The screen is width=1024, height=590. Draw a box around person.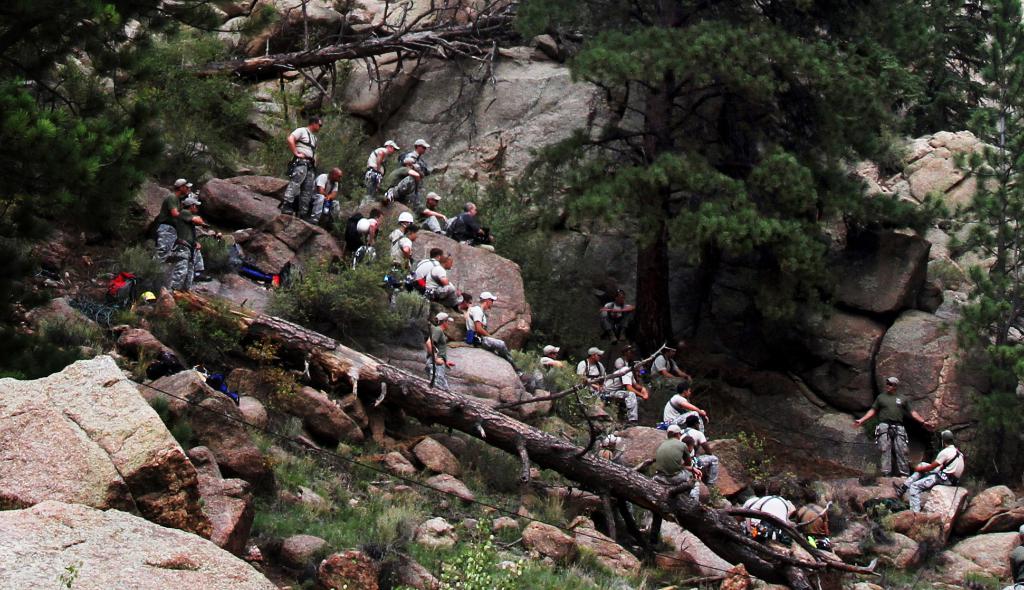
l=894, t=430, r=965, b=516.
